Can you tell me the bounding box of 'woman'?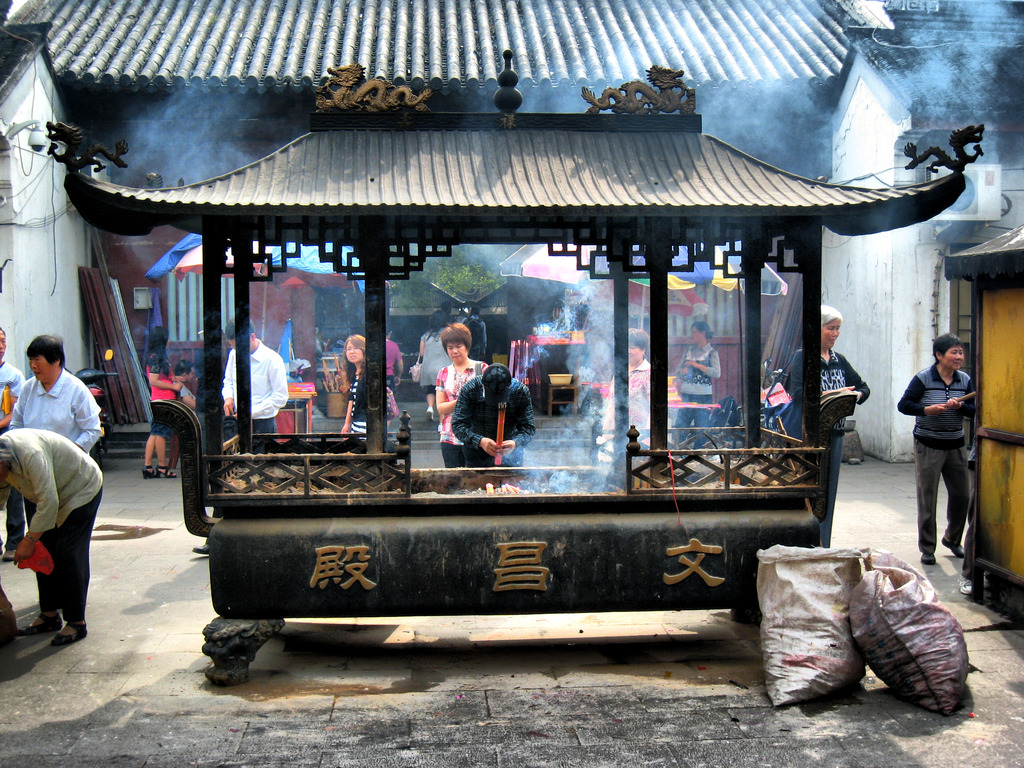
{"left": 337, "top": 337, "right": 386, "bottom": 454}.
